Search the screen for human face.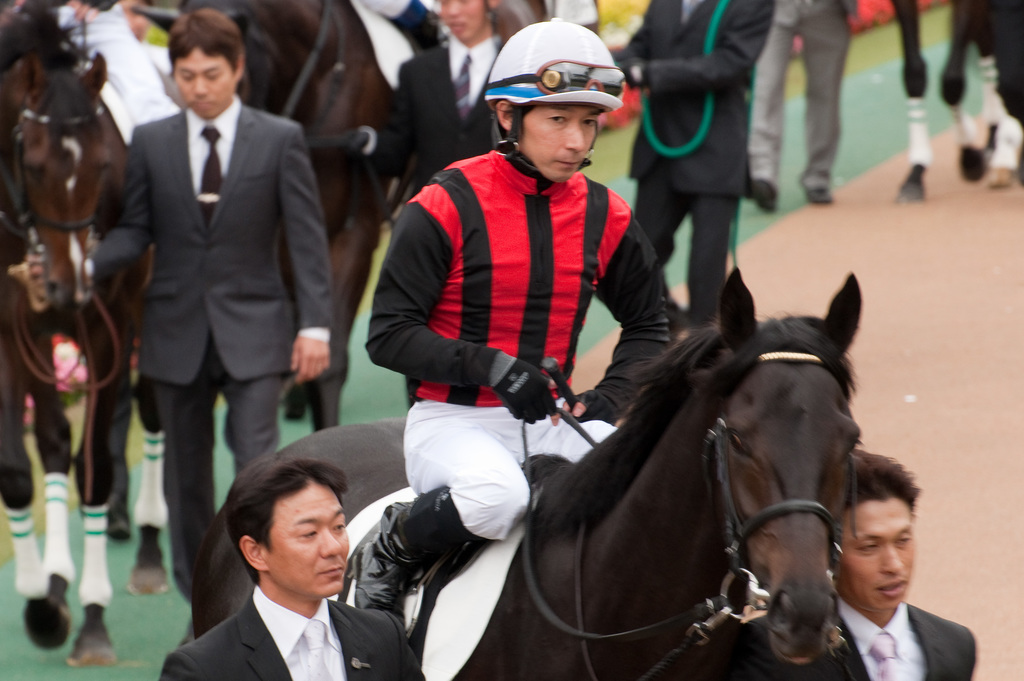
Found at bbox=[519, 109, 596, 184].
